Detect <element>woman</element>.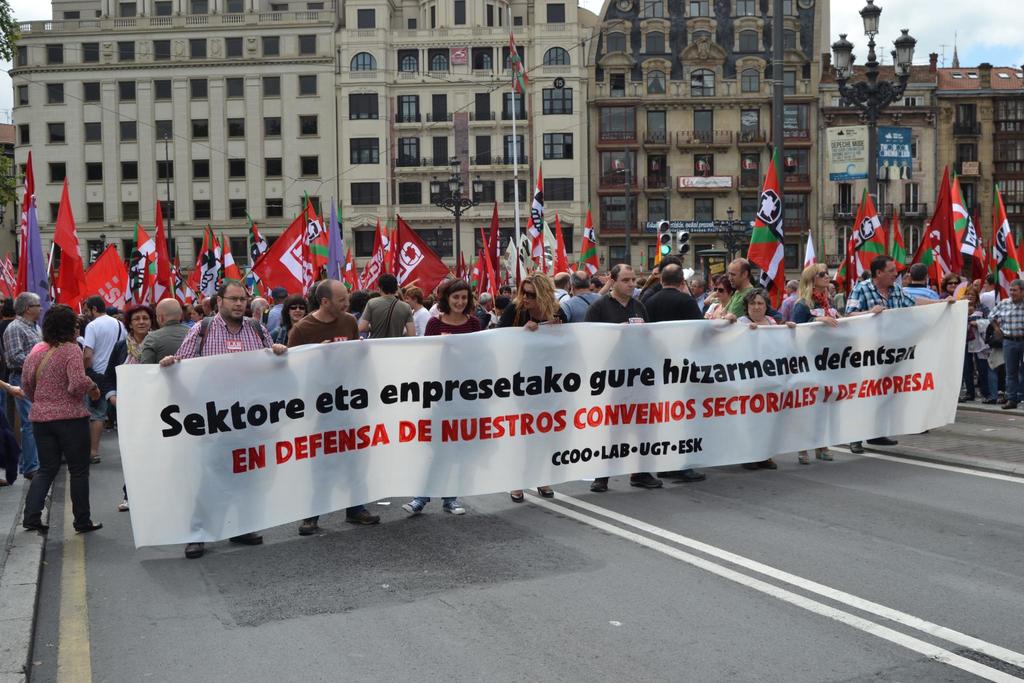
Detected at left=106, top=306, right=167, bottom=508.
